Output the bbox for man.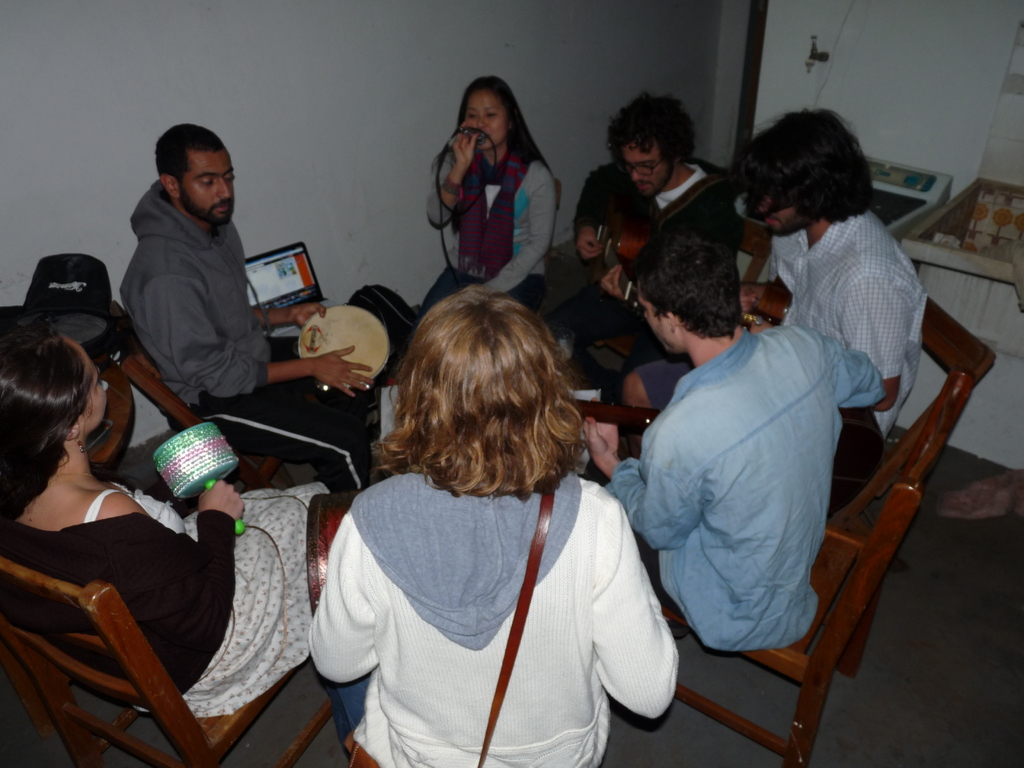
x1=584, y1=227, x2=888, y2=652.
